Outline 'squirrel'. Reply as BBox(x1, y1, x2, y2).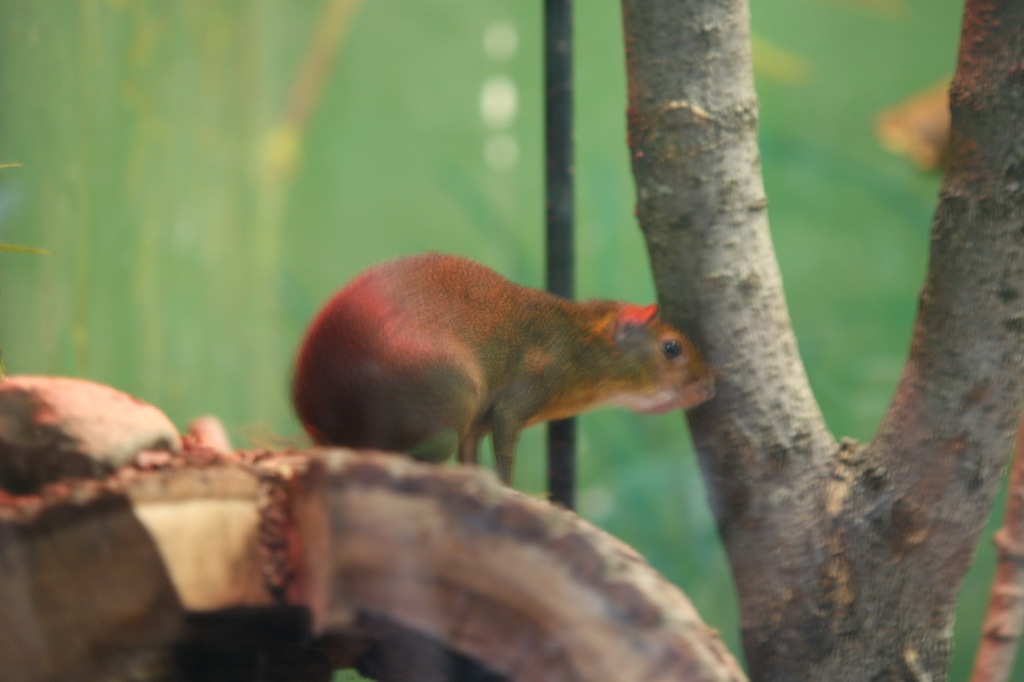
BBox(287, 248, 718, 493).
